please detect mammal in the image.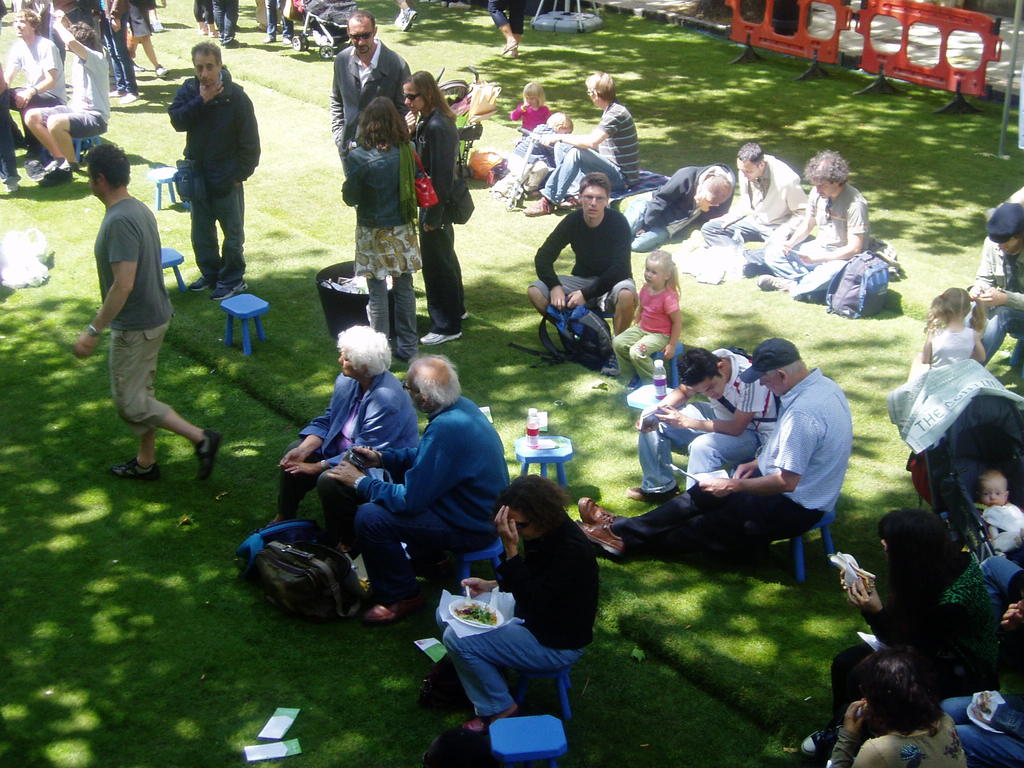
{"x1": 693, "y1": 140, "x2": 810, "y2": 278}.
